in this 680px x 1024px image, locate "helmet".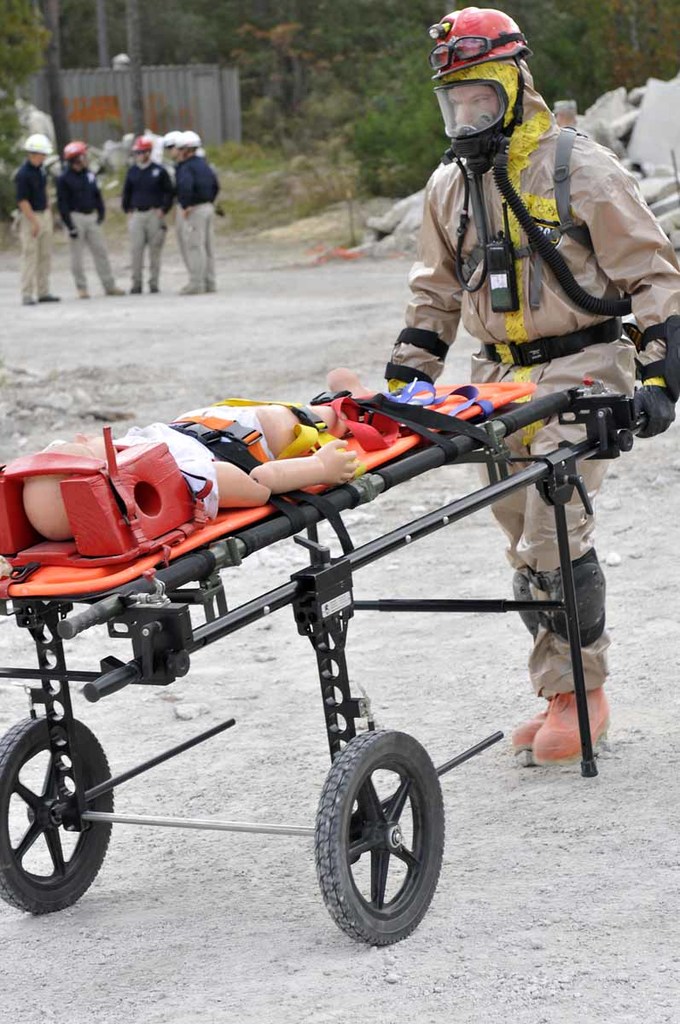
Bounding box: [445,41,547,137].
